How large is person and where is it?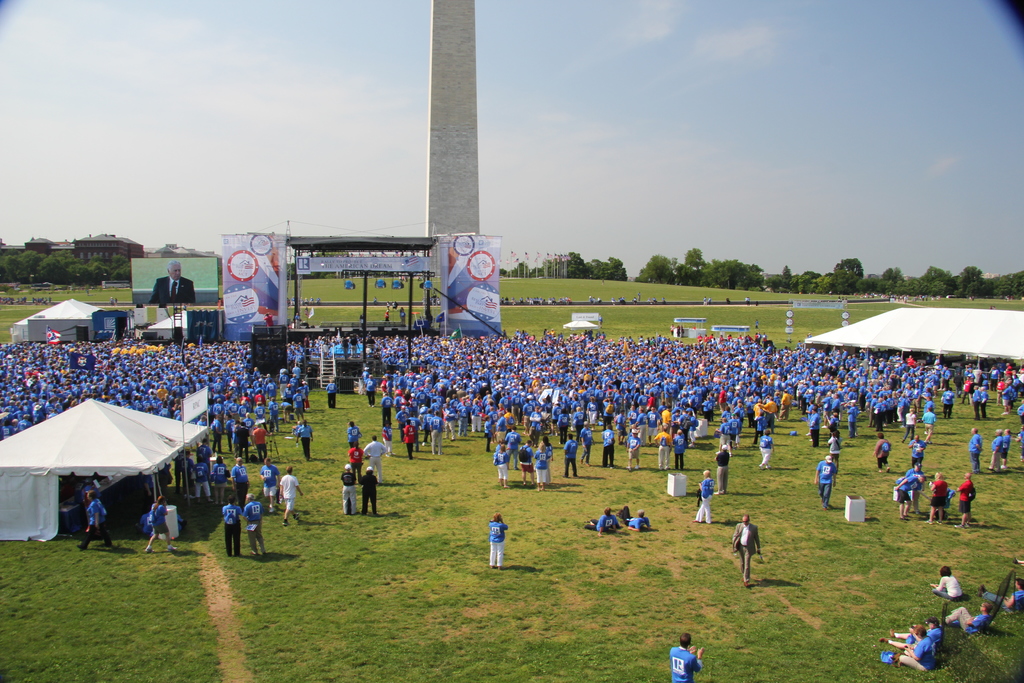
Bounding box: 803/384/810/407.
